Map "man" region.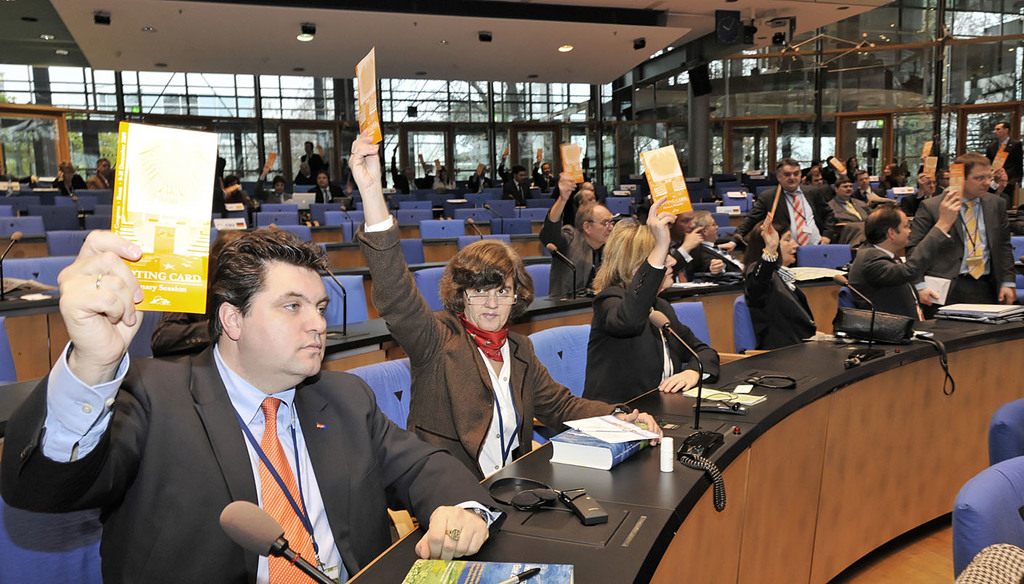
Mapped to (497, 154, 531, 204).
